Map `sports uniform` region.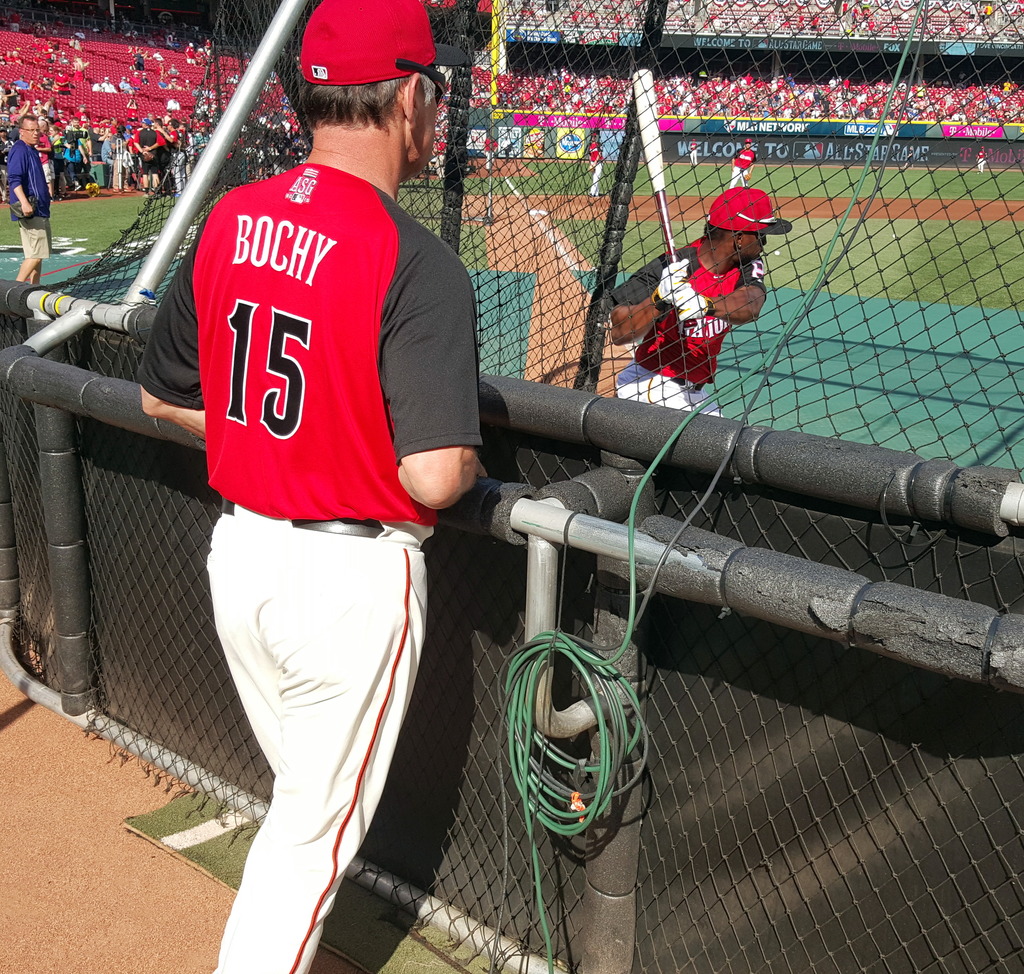
Mapped to (left=610, top=230, right=773, bottom=418).
